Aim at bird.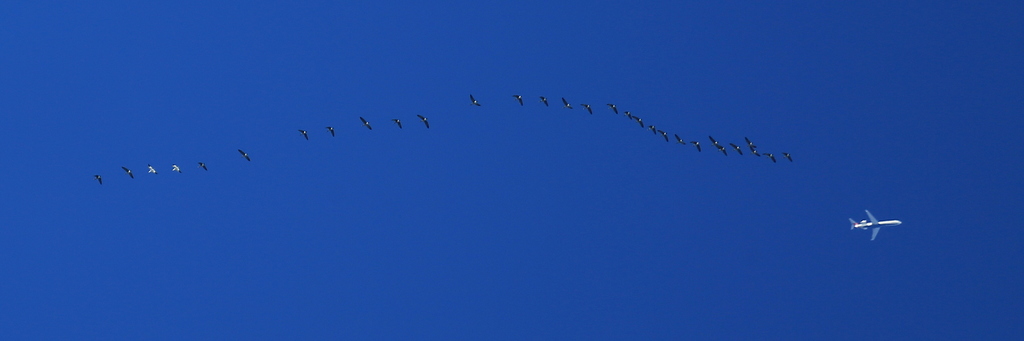
Aimed at 514, 94, 522, 107.
